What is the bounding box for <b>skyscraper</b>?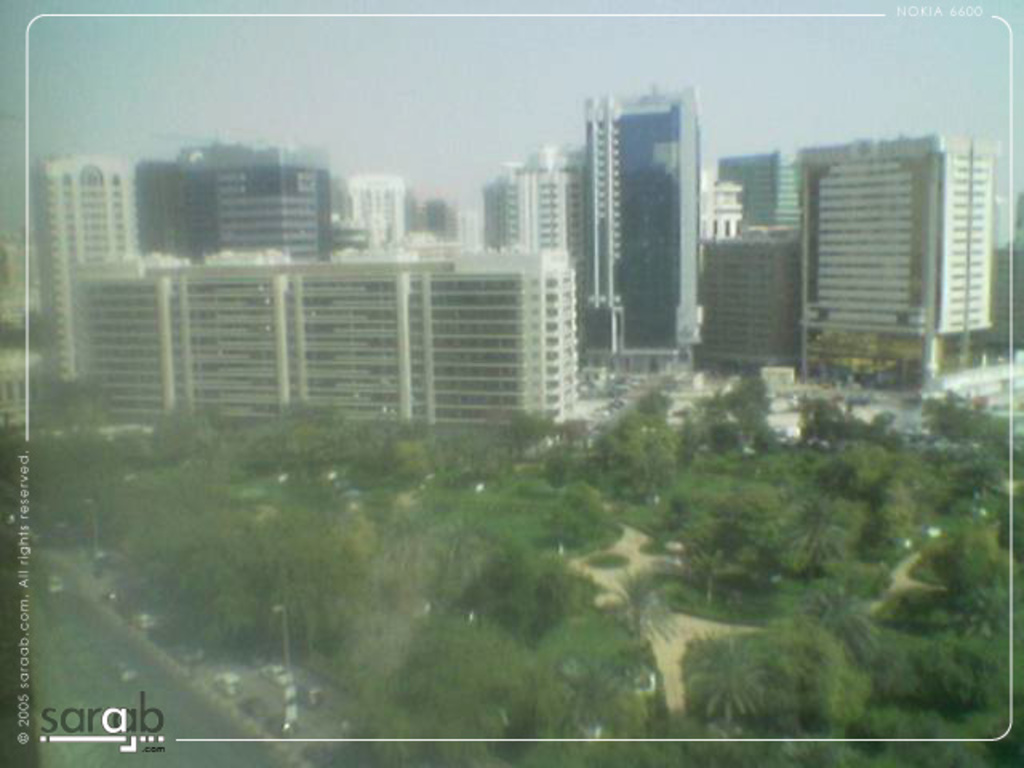
<bbox>477, 142, 581, 251</bbox>.
